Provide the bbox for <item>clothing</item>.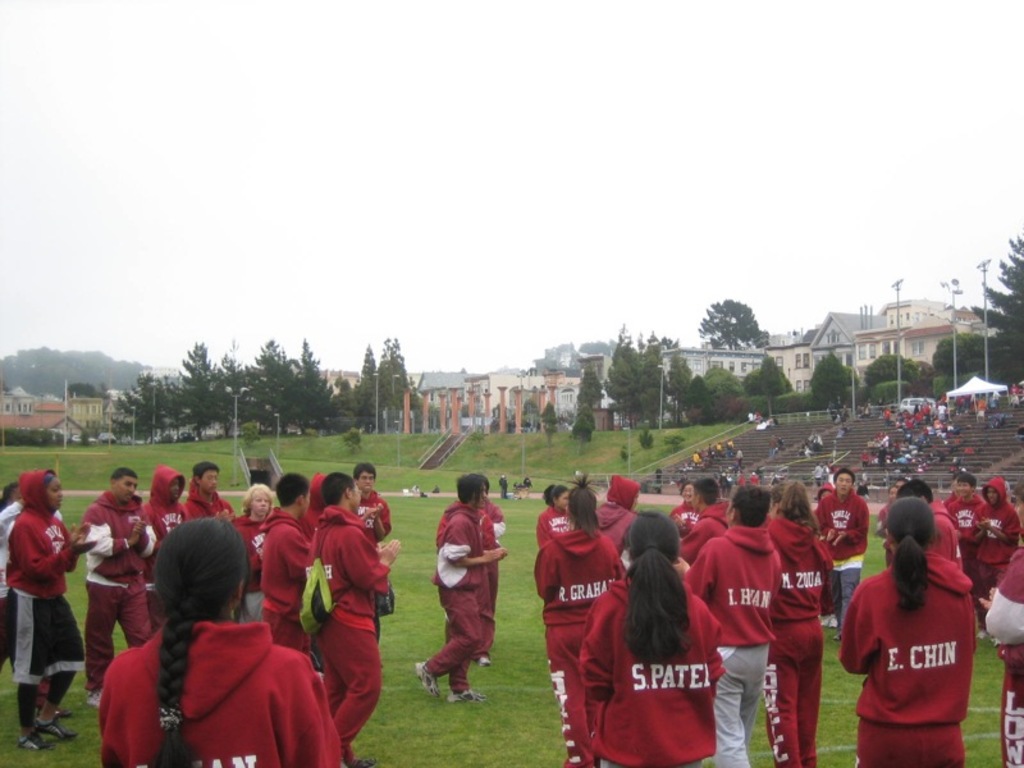
Rect(79, 489, 159, 690).
